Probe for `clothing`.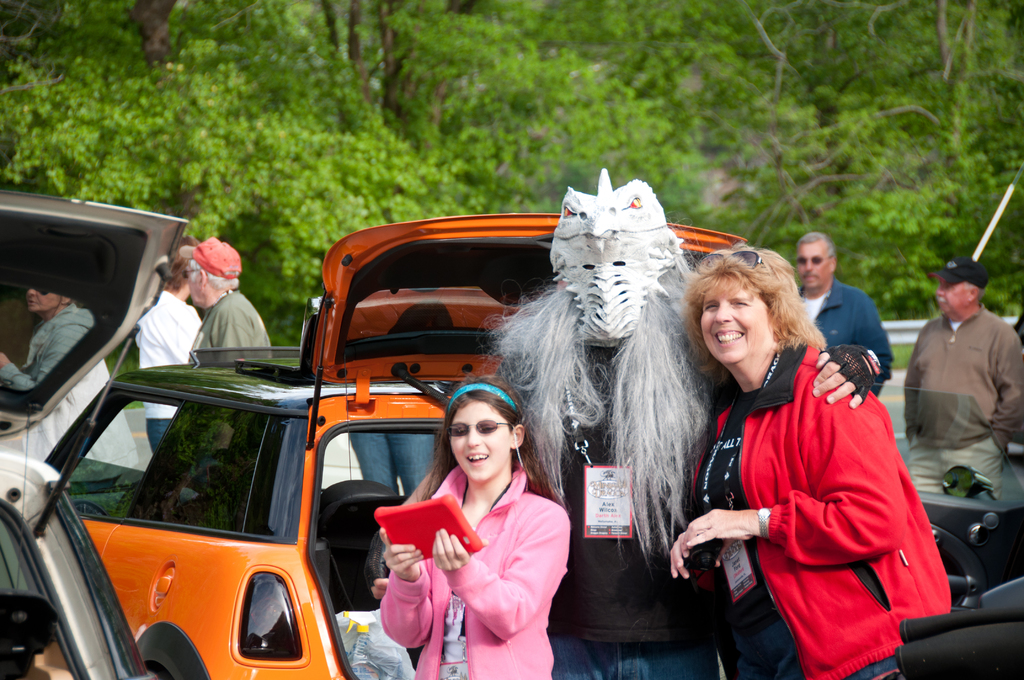
Probe result: 801:282:895:392.
